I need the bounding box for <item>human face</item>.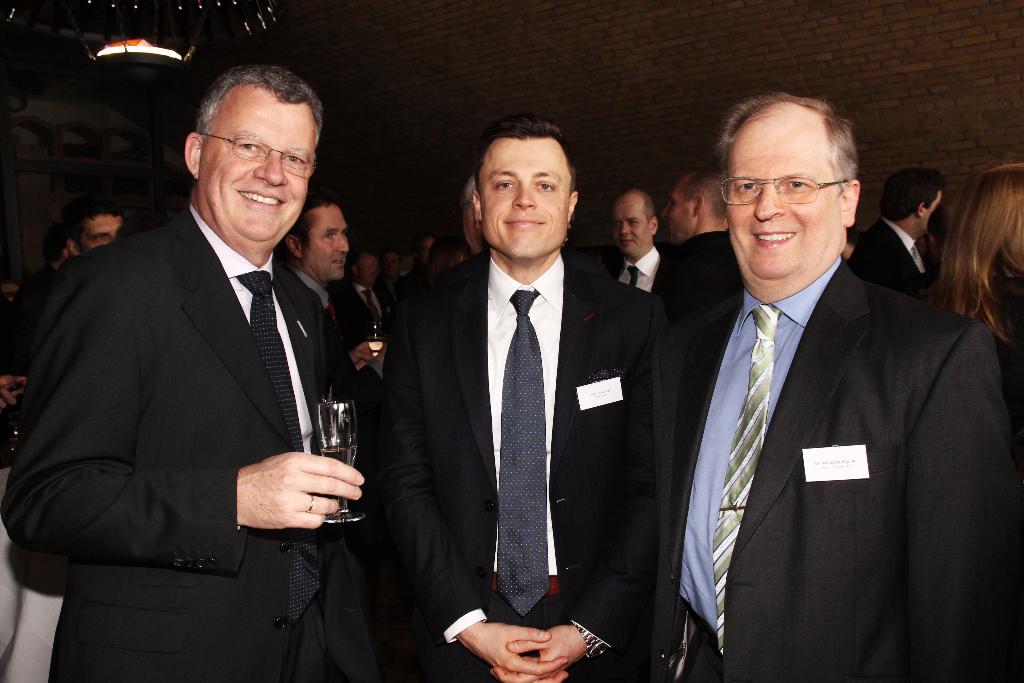
Here it is: [615, 197, 655, 259].
